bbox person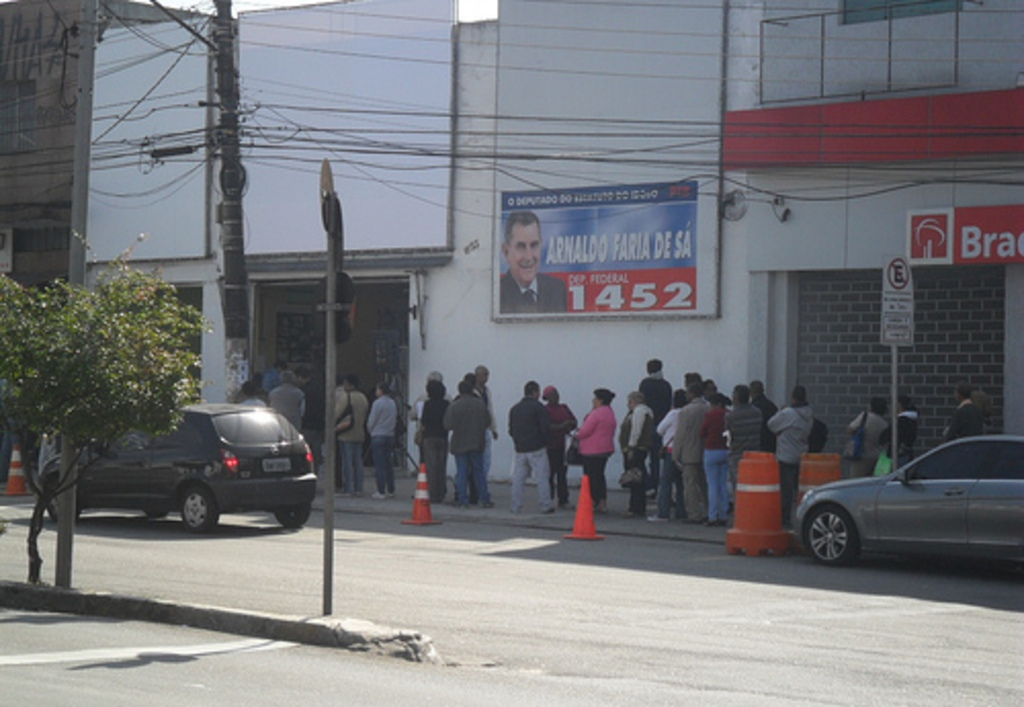
[618,389,647,514]
